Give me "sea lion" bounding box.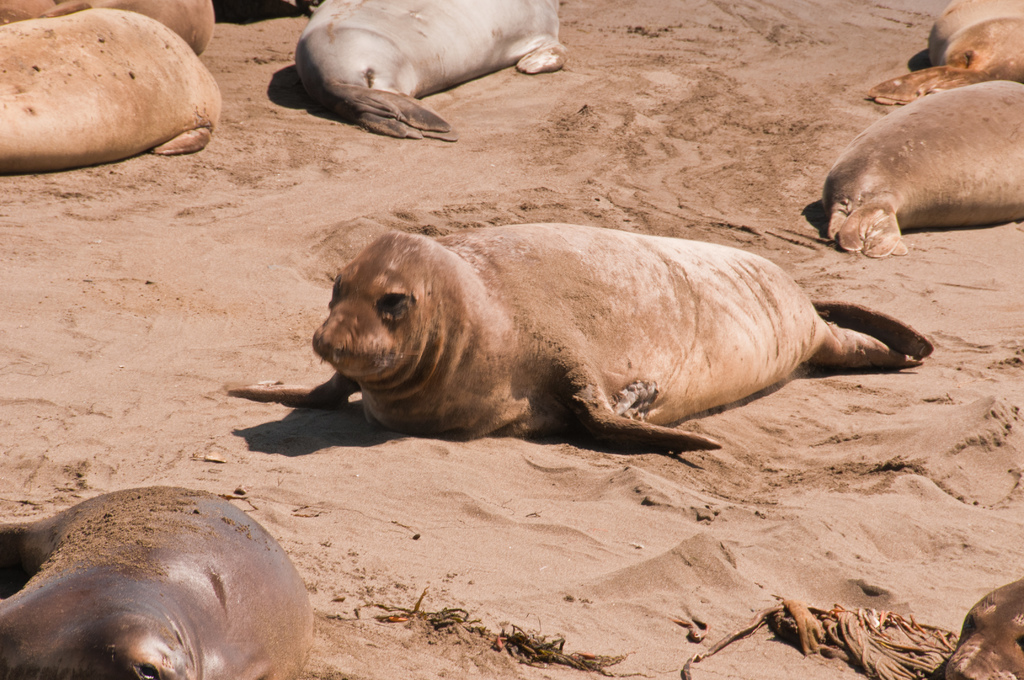
(0,483,314,679).
